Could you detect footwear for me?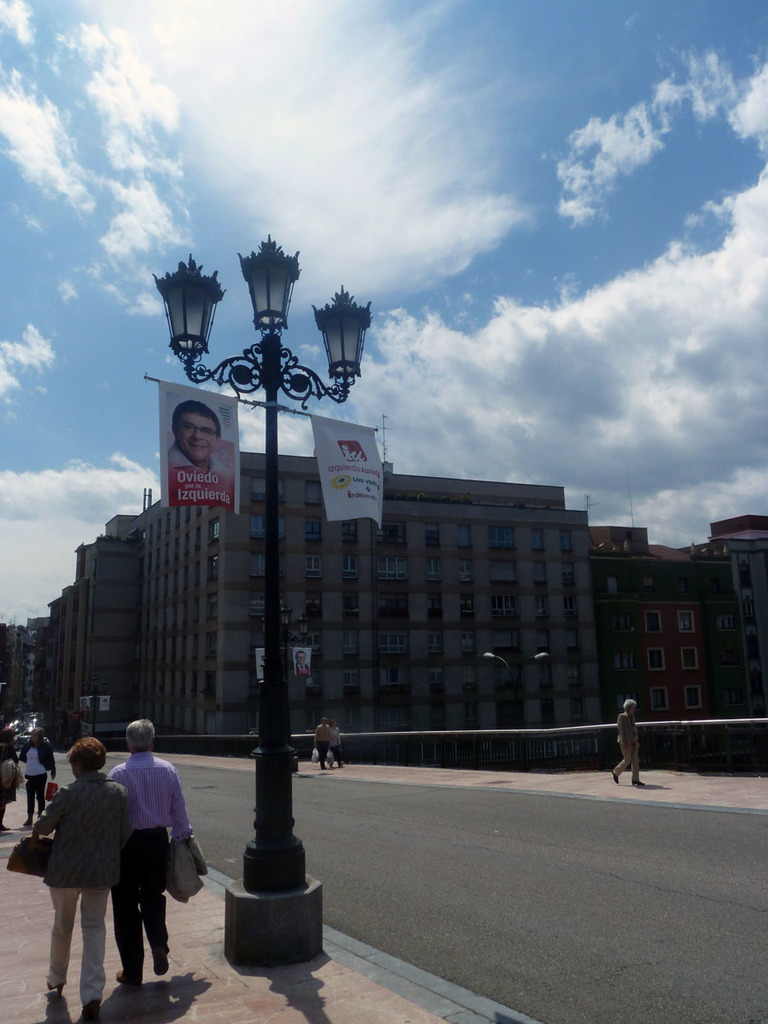
Detection result: BBox(113, 967, 143, 993).
